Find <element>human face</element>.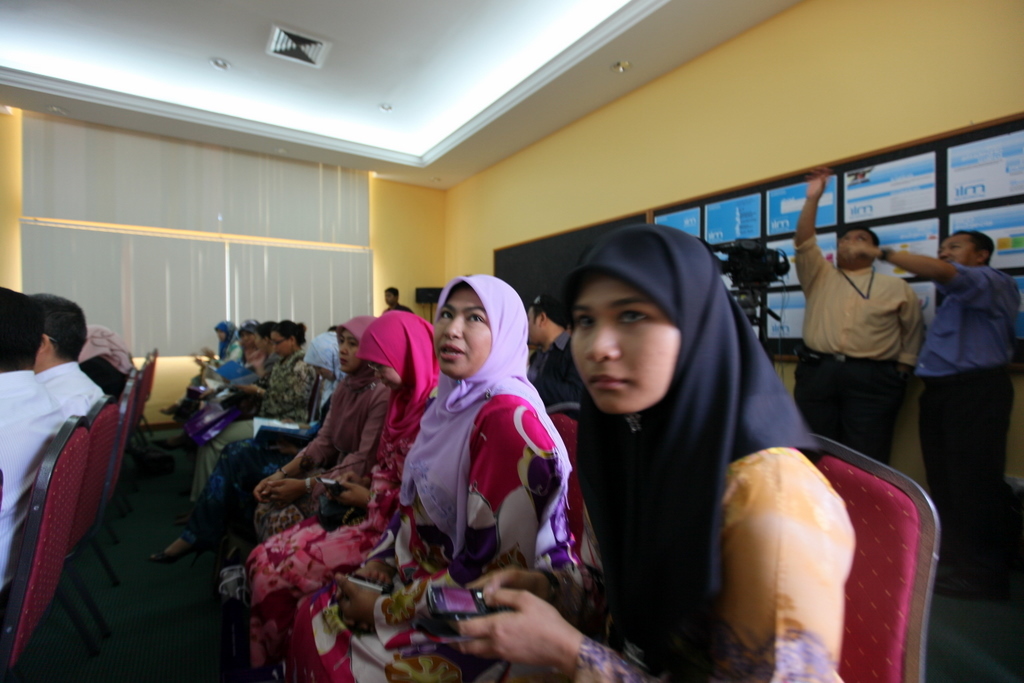
detection(844, 230, 874, 266).
